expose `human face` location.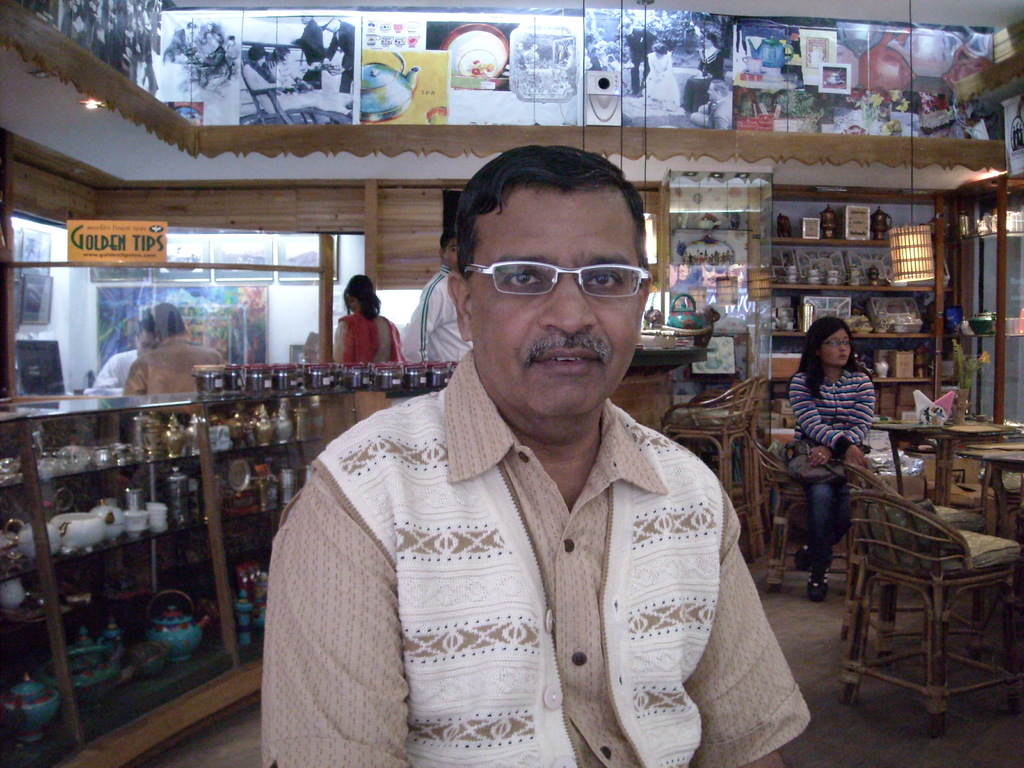
Exposed at [470,188,648,416].
